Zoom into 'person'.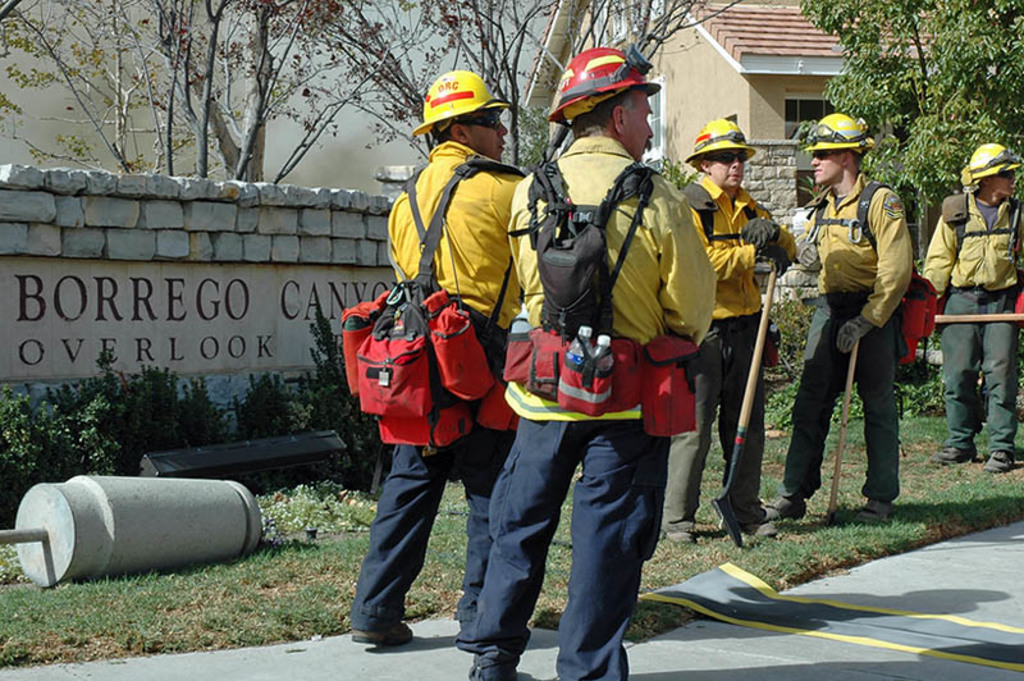
Zoom target: box(343, 67, 526, 646).
